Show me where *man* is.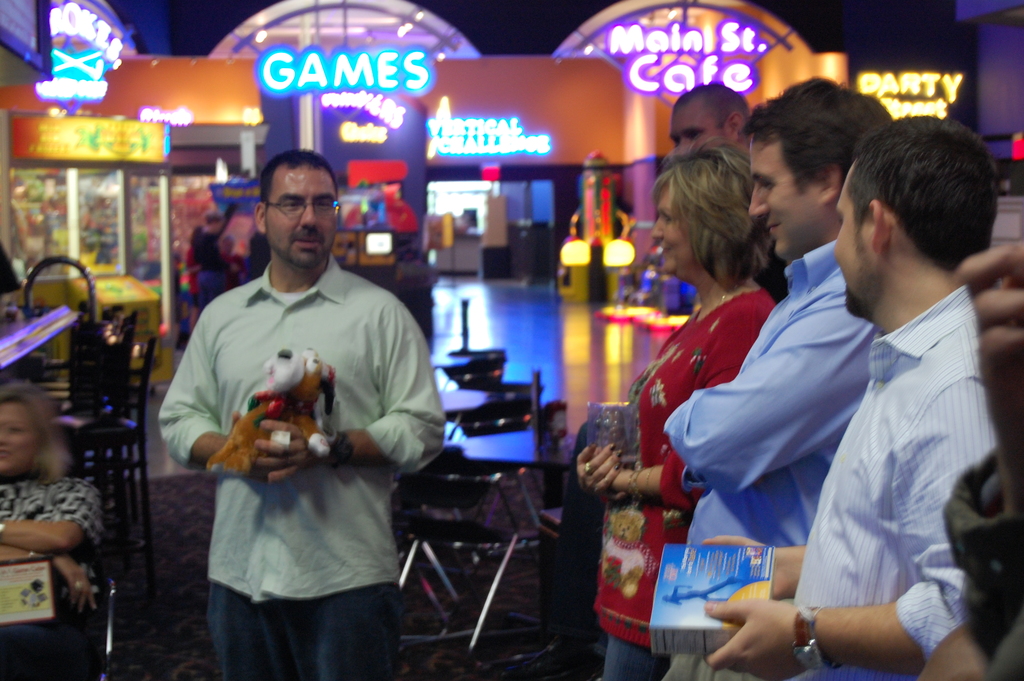
*man* is at 696:110:1006:678.
